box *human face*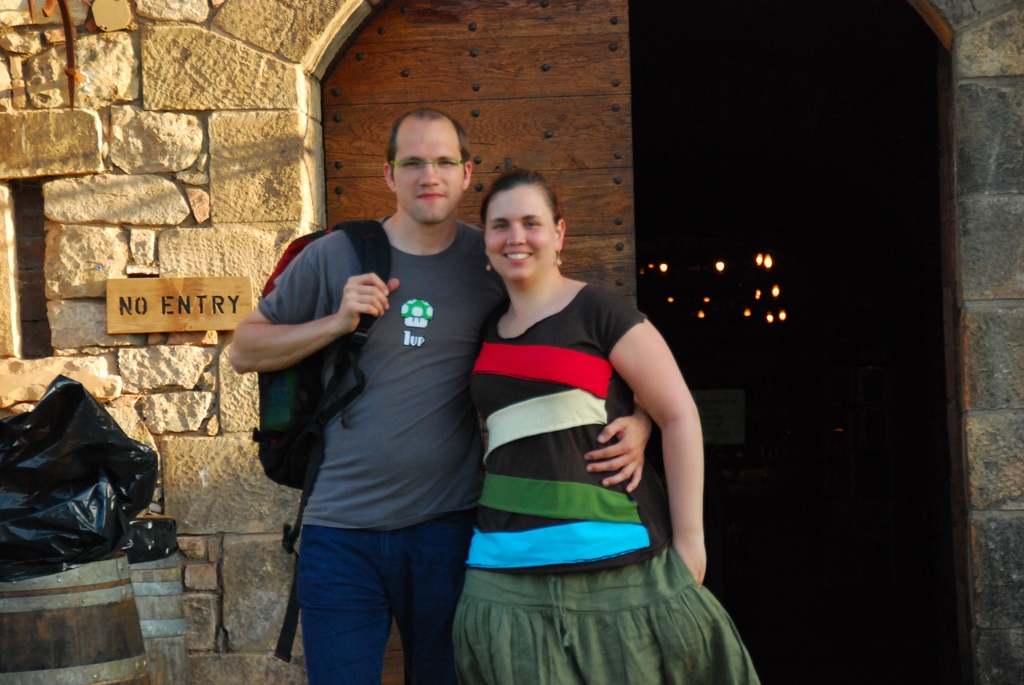
391/116/460/226
